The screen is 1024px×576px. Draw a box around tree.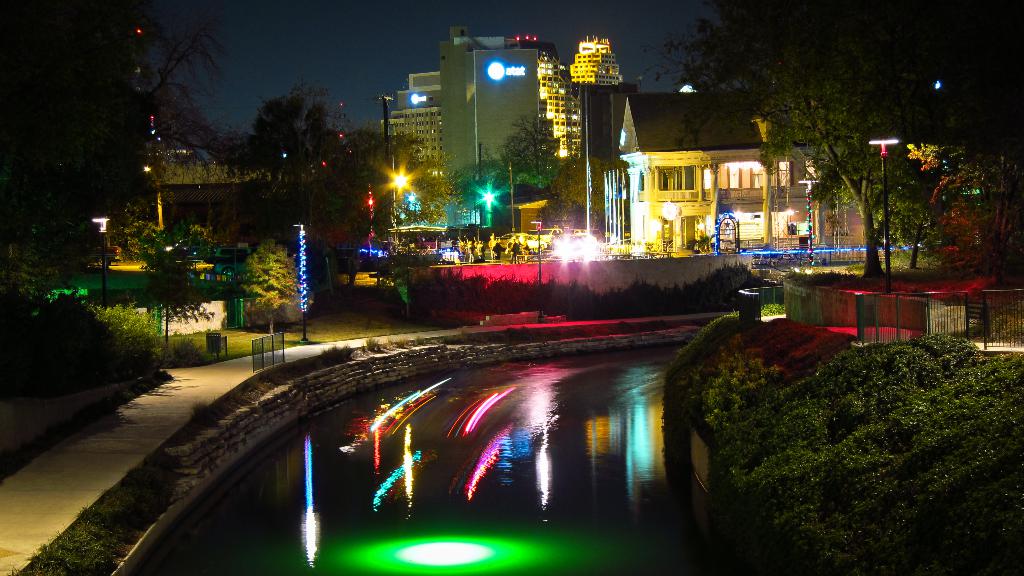
<region>136, 4, 234, 152</region>.
